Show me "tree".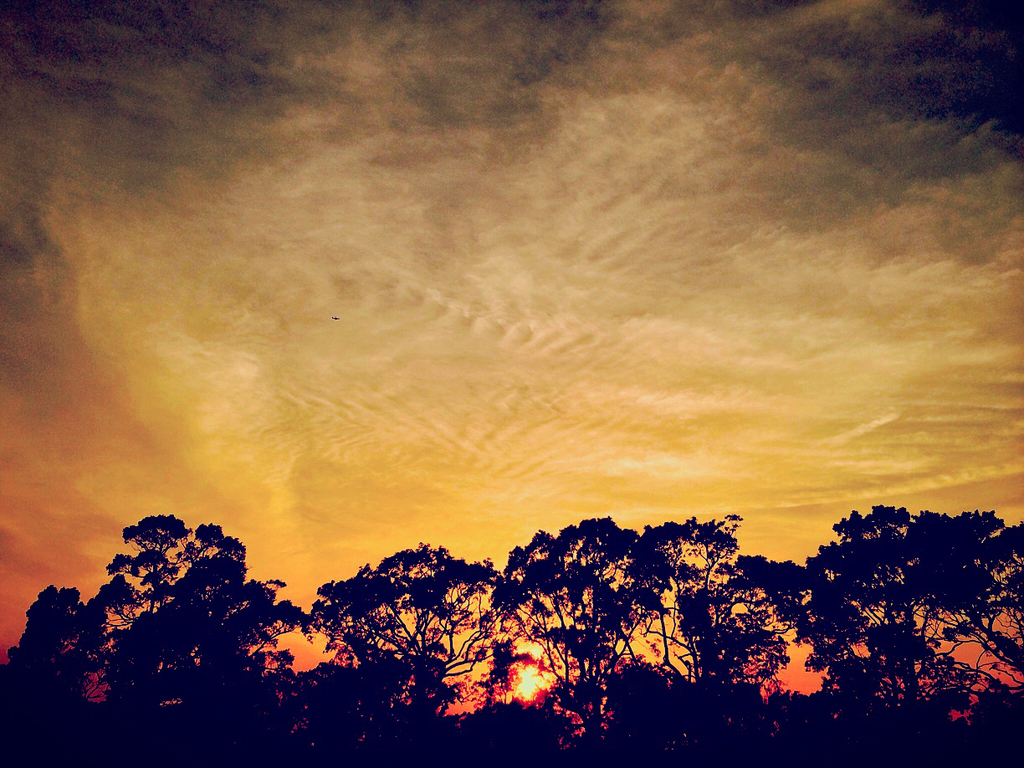
"tree" is here: l=0, t=579, r=105, b=757.
